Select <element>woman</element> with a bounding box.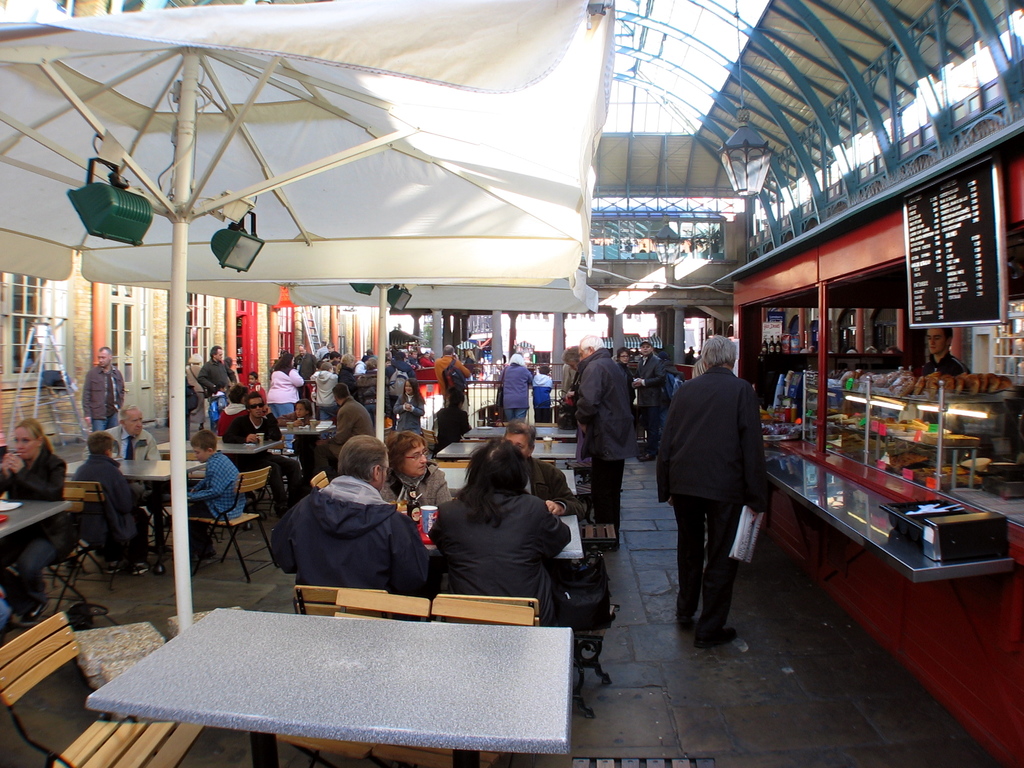
pyautogui.locateOnScreen(359, 358, 390, 424).
